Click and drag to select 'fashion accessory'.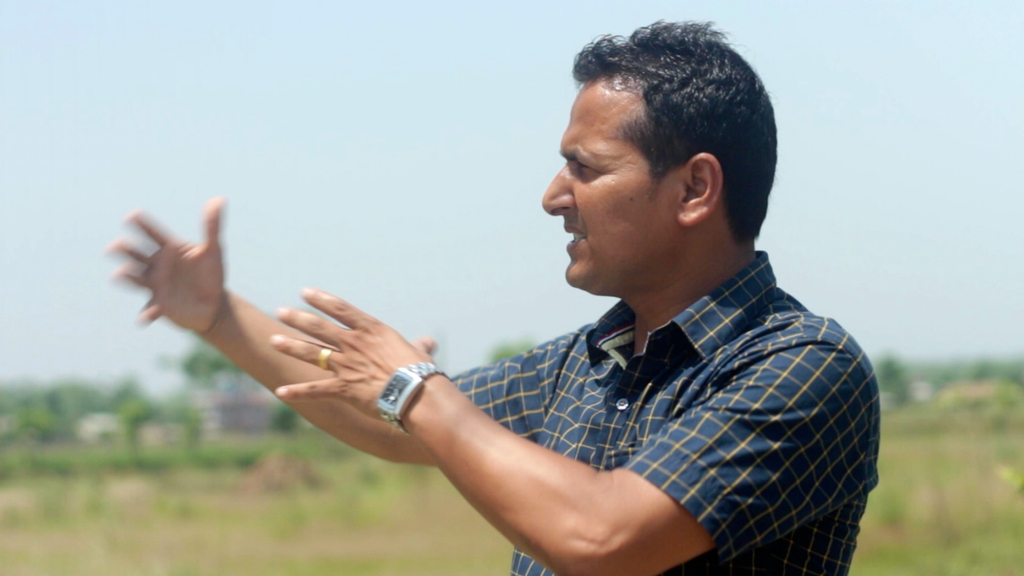
Selection: rect(378, 356, 447, 440).
